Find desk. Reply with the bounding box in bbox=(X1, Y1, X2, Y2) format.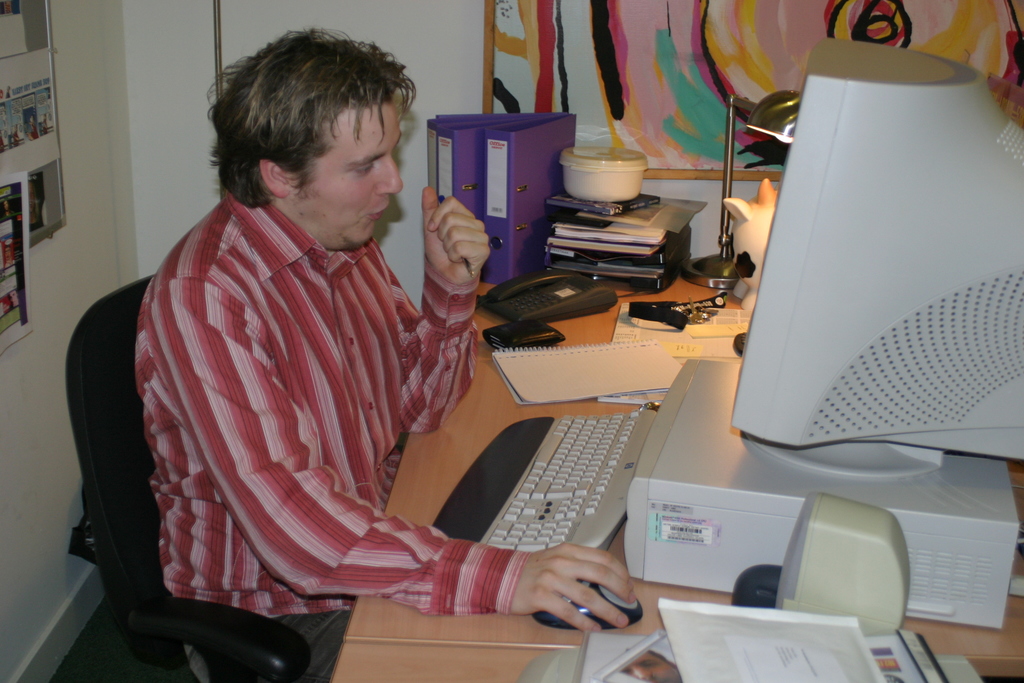
bbox=(346, 269, 1023, 677).
